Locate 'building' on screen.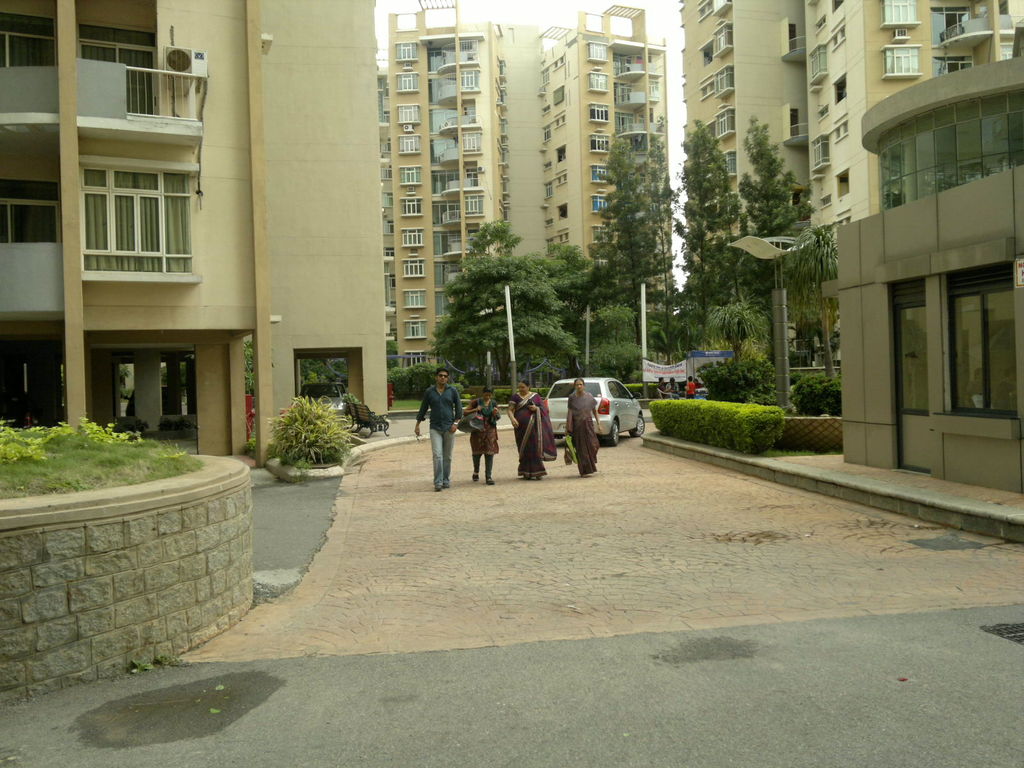
On screen at (x1=377, y1=0, x2=676, y2=369).
